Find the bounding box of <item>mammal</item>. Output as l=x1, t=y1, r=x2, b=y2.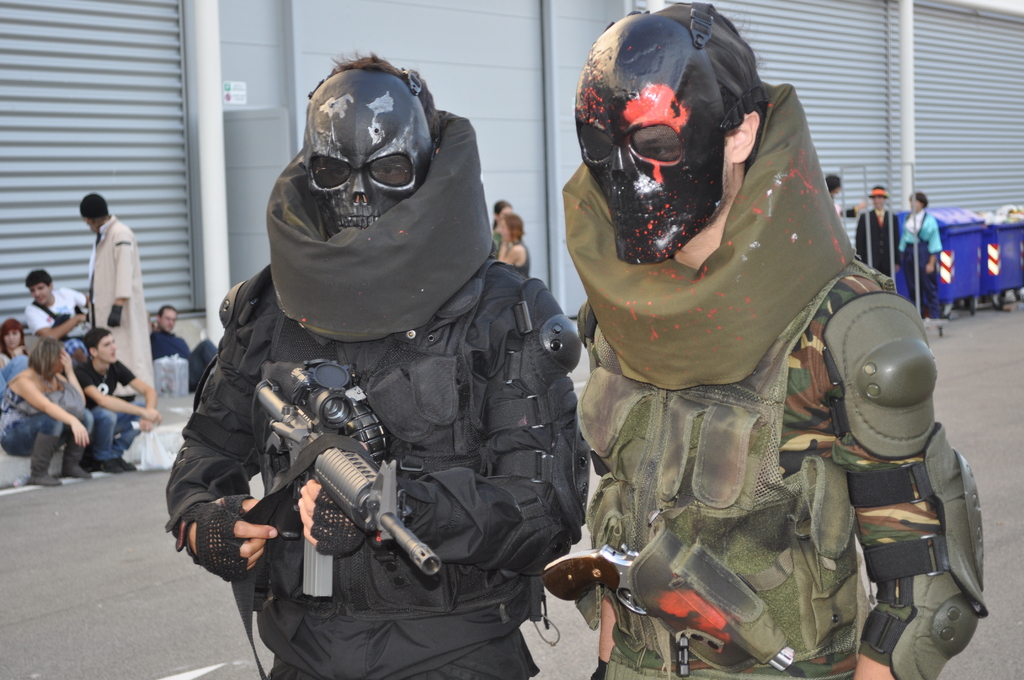
l=148, t=310, r=218, b=394.
